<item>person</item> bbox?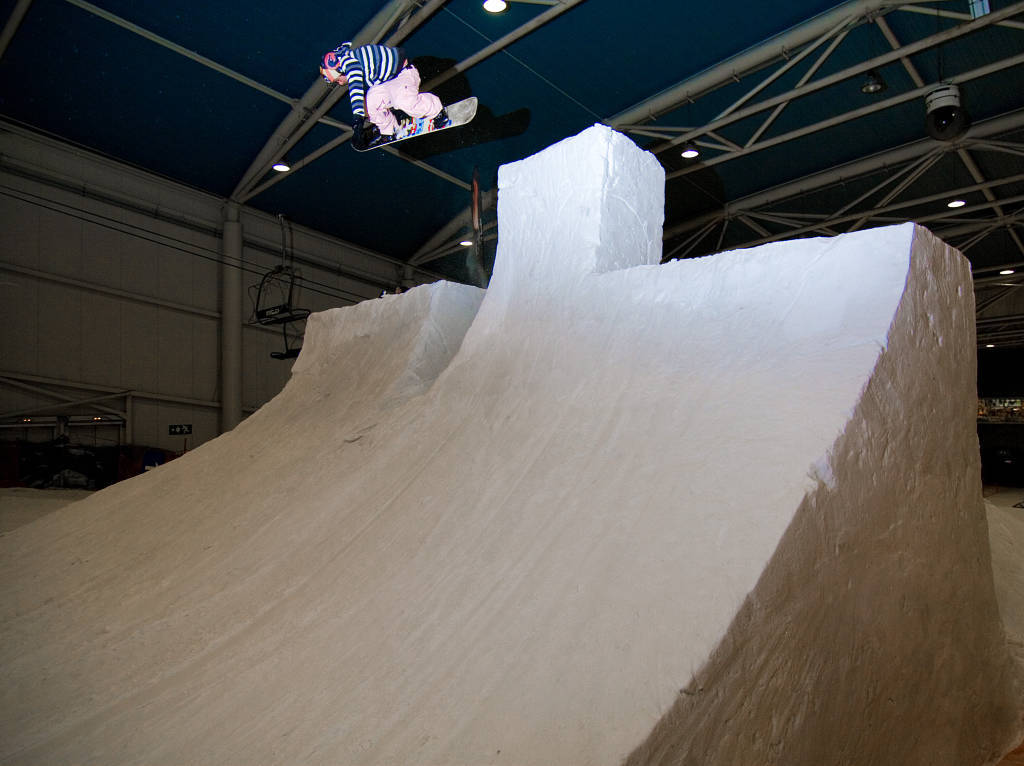
329:33:446:143
